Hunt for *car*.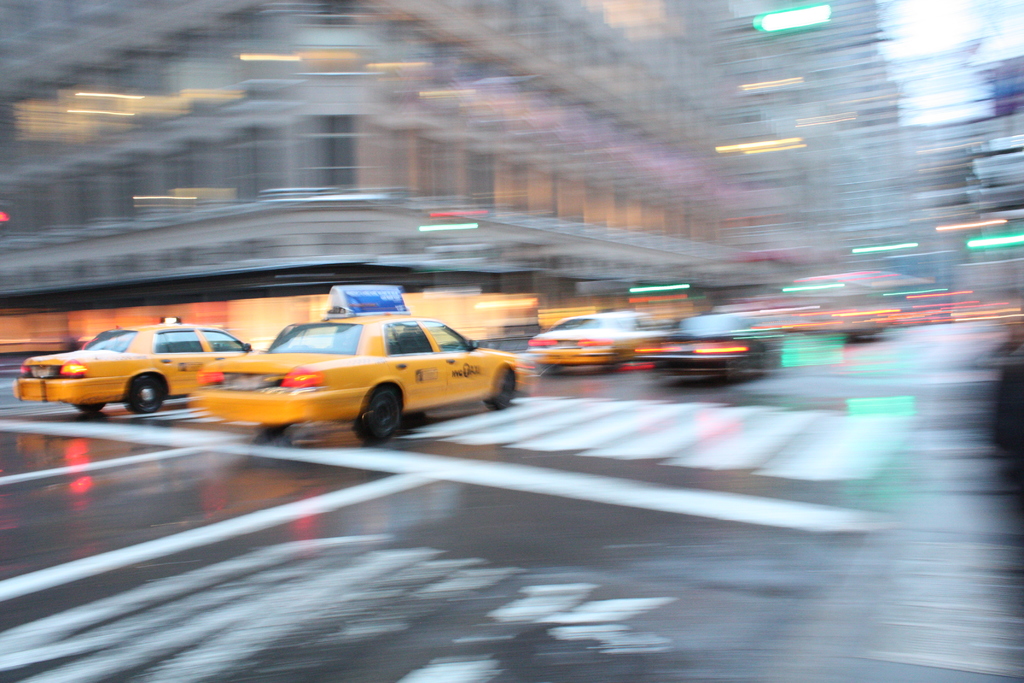
Hunted down at Rect(7, 319, 268, 419).
